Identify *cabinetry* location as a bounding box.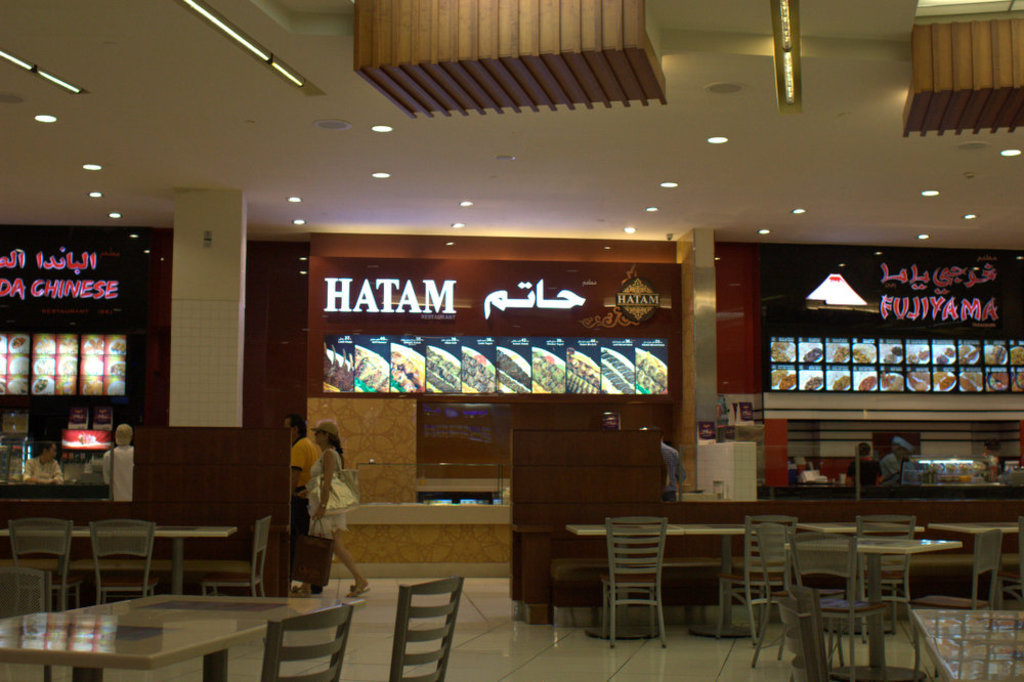
[x1=300, y1=328, x2=686, y2=508].
